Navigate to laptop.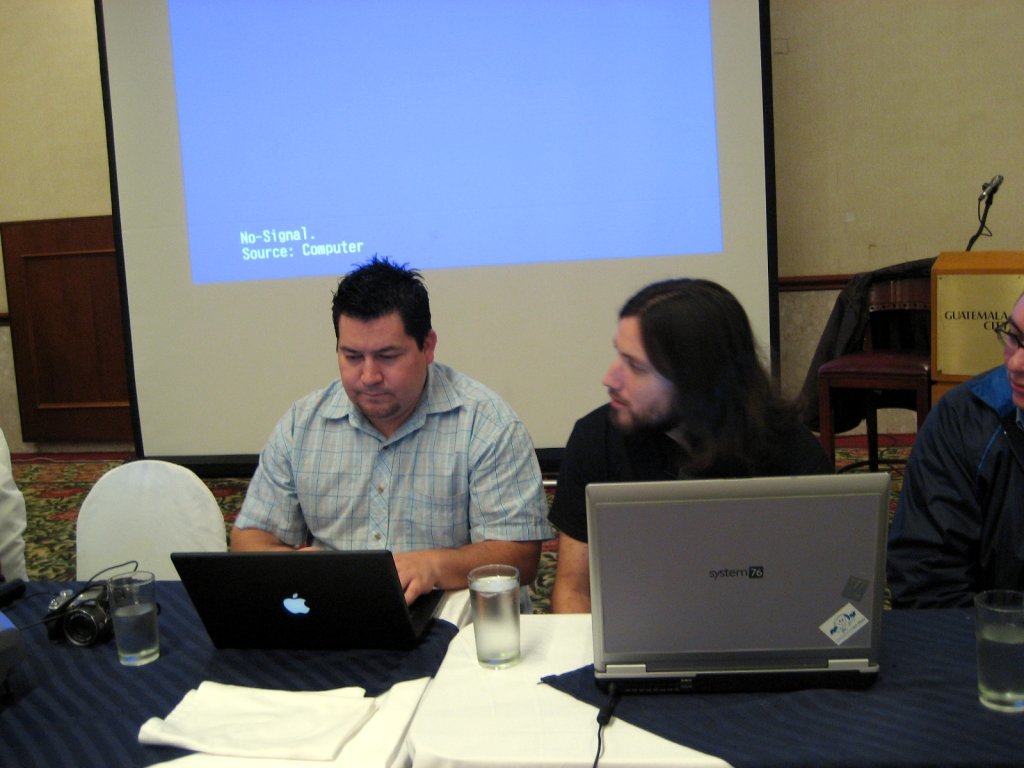
Navigation target: 172,548,448,648.
